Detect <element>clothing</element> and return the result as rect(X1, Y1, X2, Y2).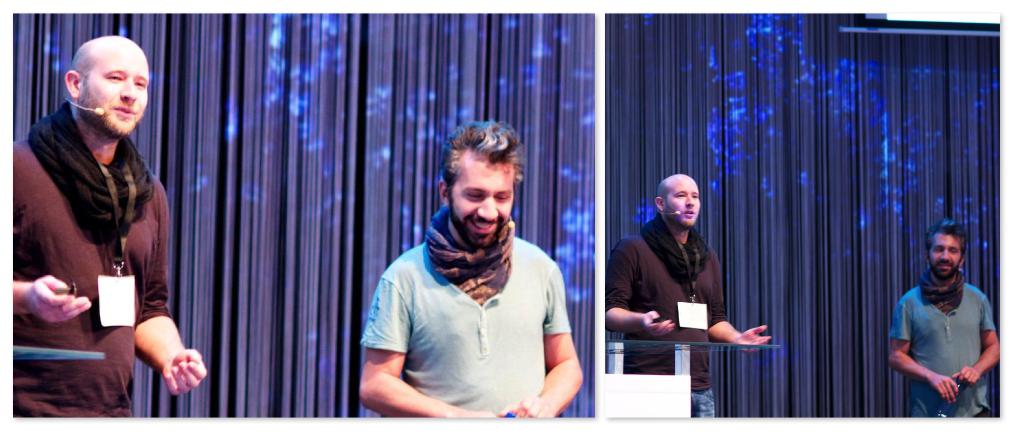
rect(23, 53, 167, 377).
